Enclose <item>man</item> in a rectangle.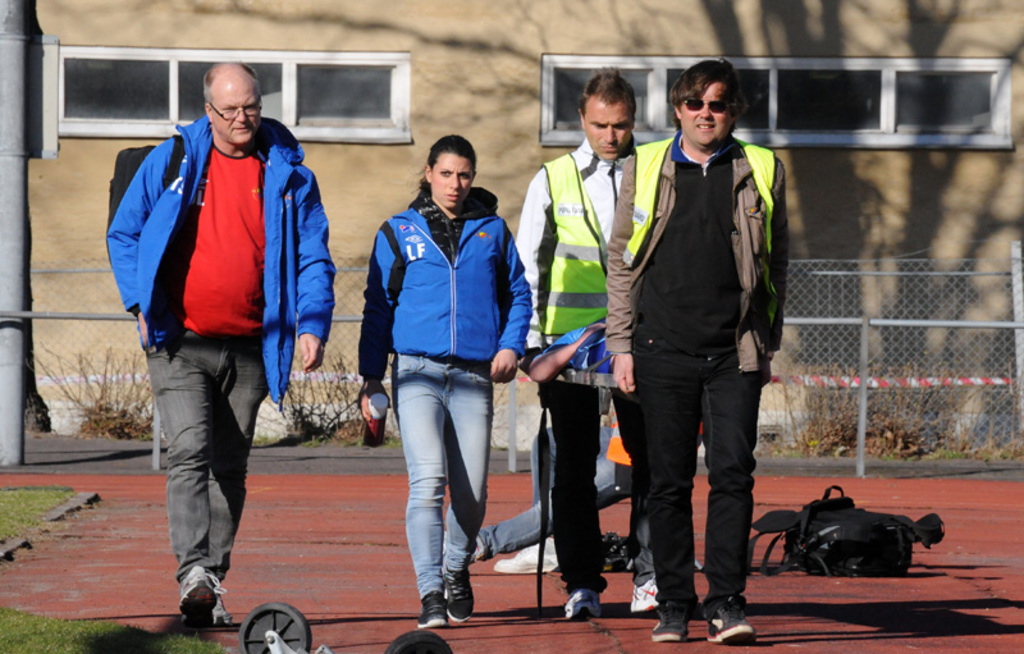
x1=515 y1=68 x2=660 y2=619.
